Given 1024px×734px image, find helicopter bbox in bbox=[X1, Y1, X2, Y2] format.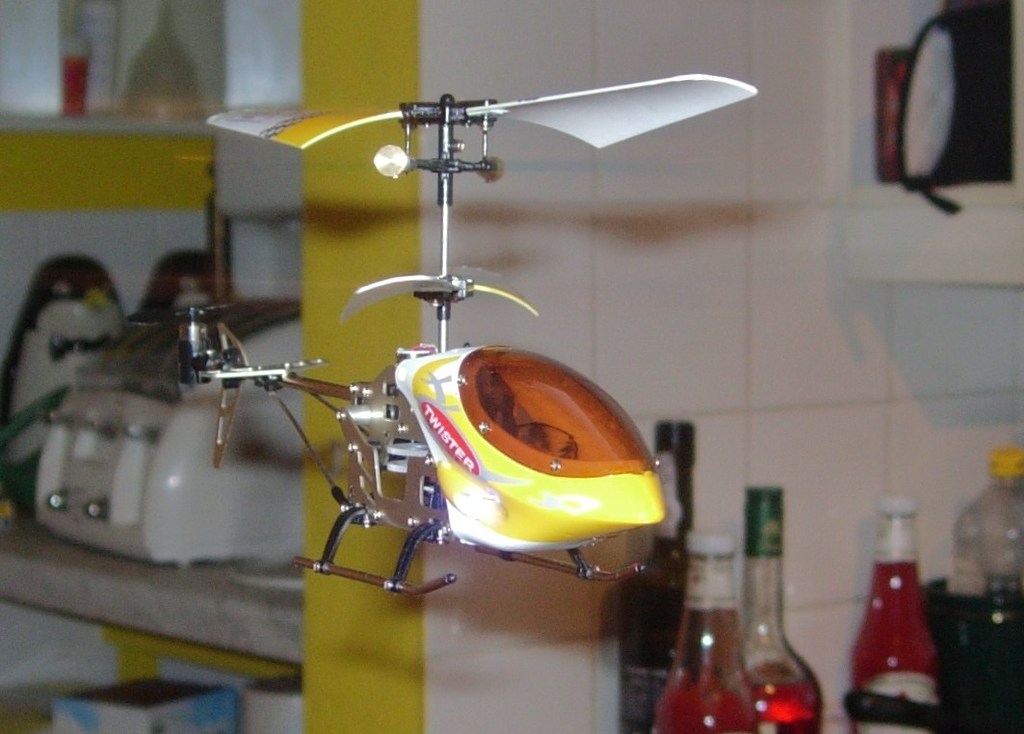
bbox=[124, 73, 757, 600].
